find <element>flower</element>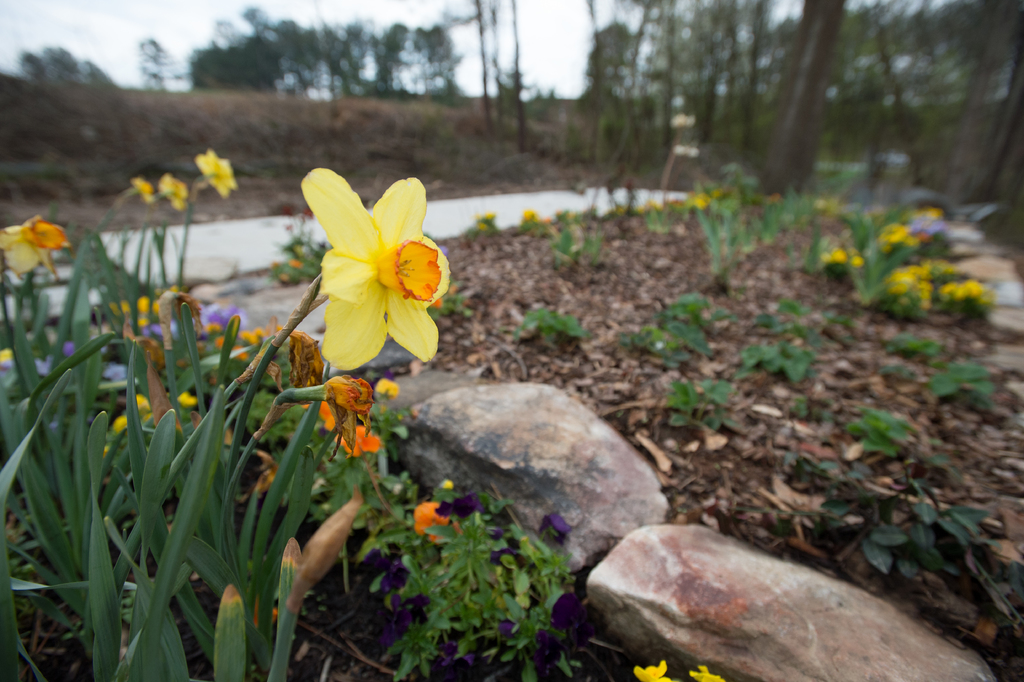
(181,391,204,408)
